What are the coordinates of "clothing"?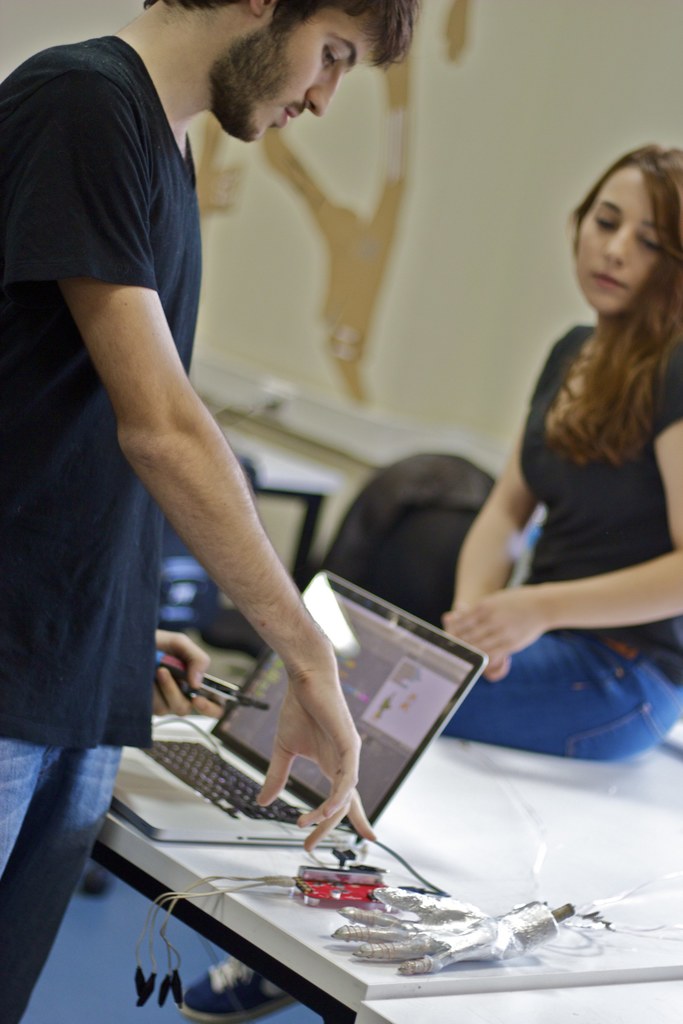
region(442, 321, 682, 764).
